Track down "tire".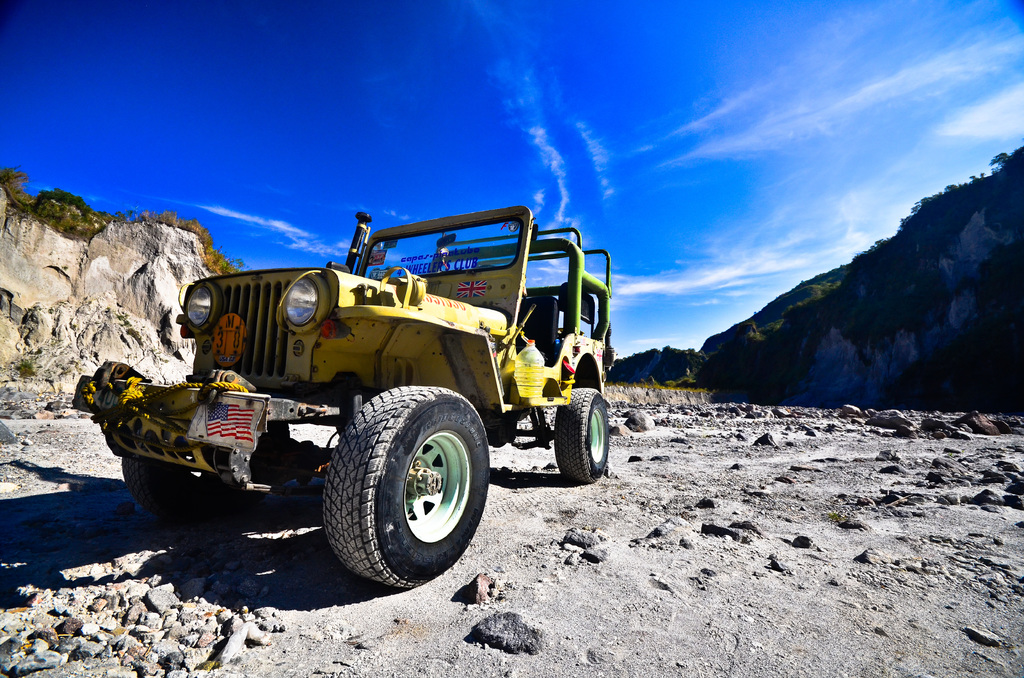
Tracked to <box>130,449,186,516</box>.
